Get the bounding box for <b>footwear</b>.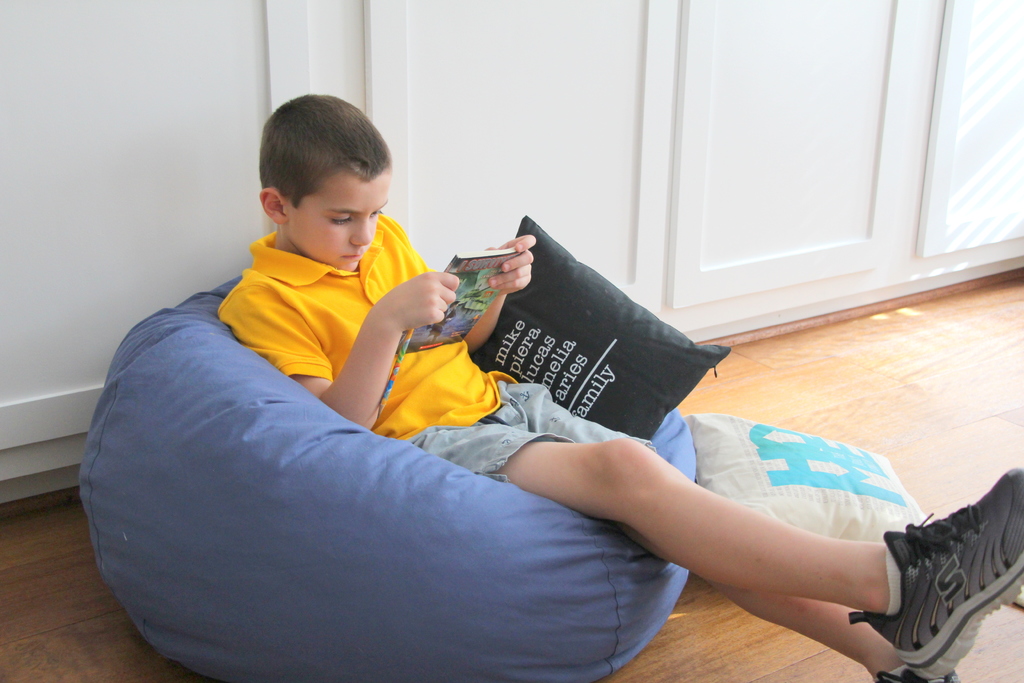
pyautogui.locateOnScreen(841, 467, 1023, 677).
